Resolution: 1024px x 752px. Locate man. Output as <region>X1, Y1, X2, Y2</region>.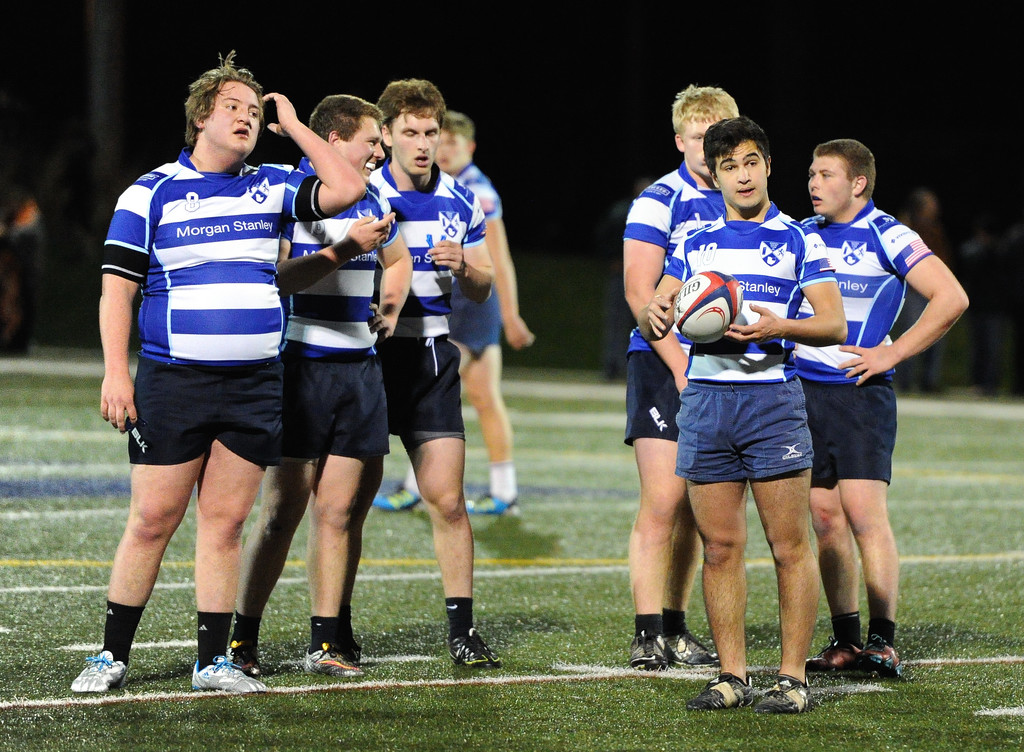
<region>70, 51, 370, 692</region>.
